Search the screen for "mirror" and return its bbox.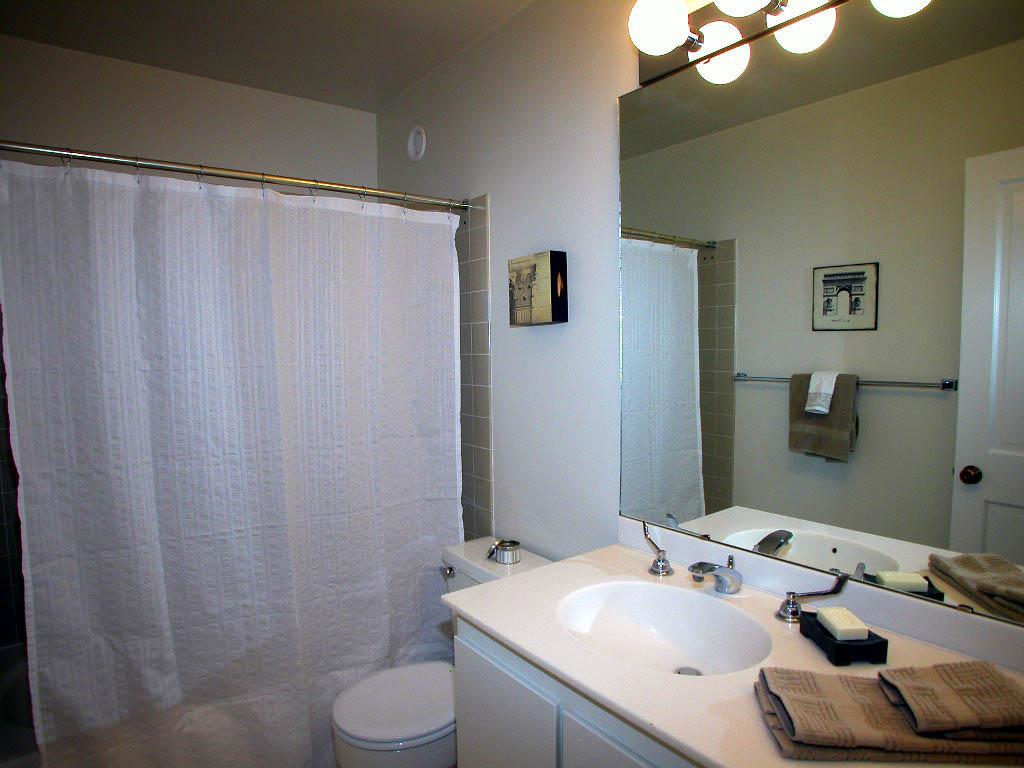
Found: bbox=(617, 0, 1023, 631).
